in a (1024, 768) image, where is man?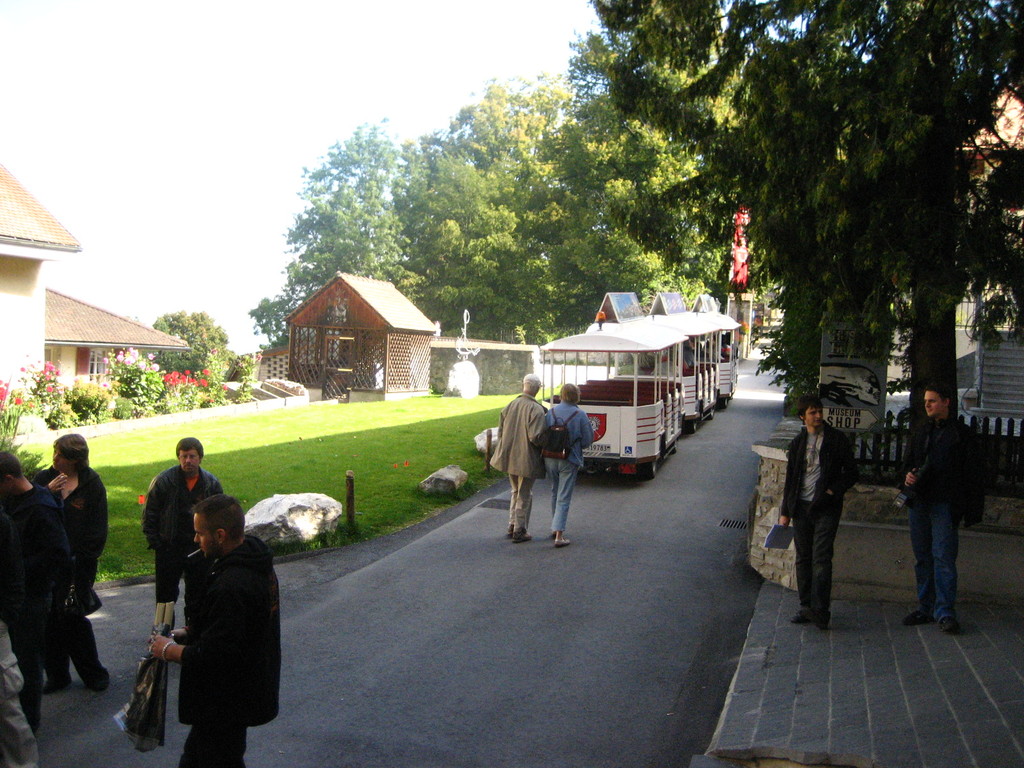
148,492,280,765.
